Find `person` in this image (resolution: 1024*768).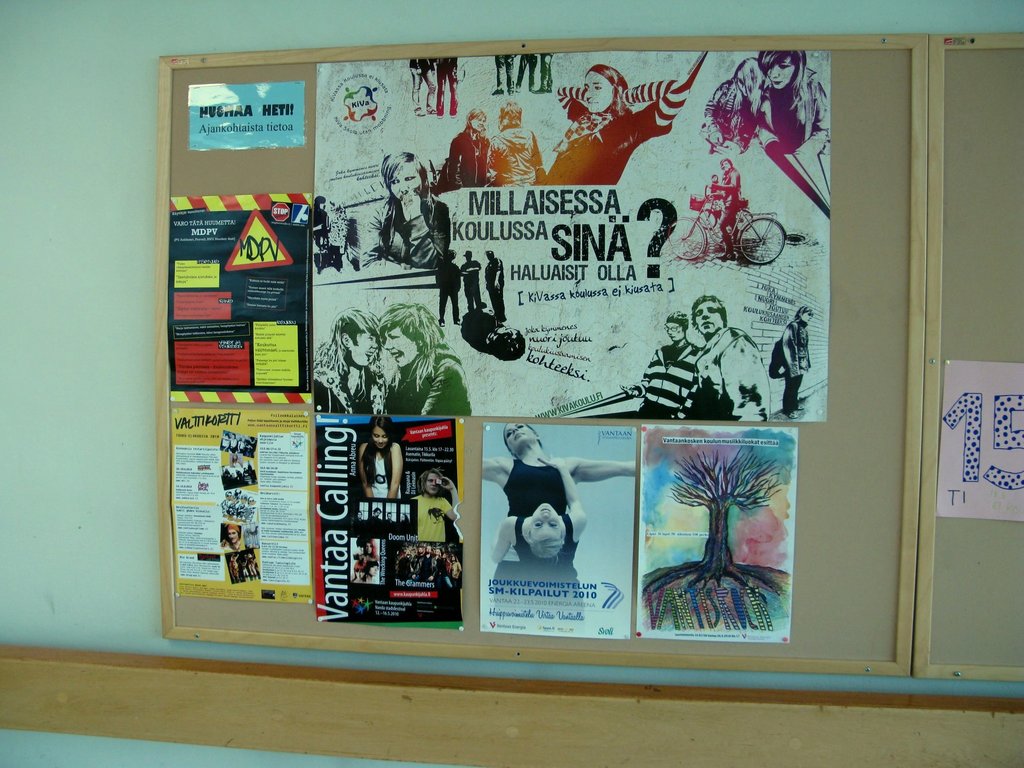
{"left": 385, "top": 301, "right": 474, "bottom": 414}.
